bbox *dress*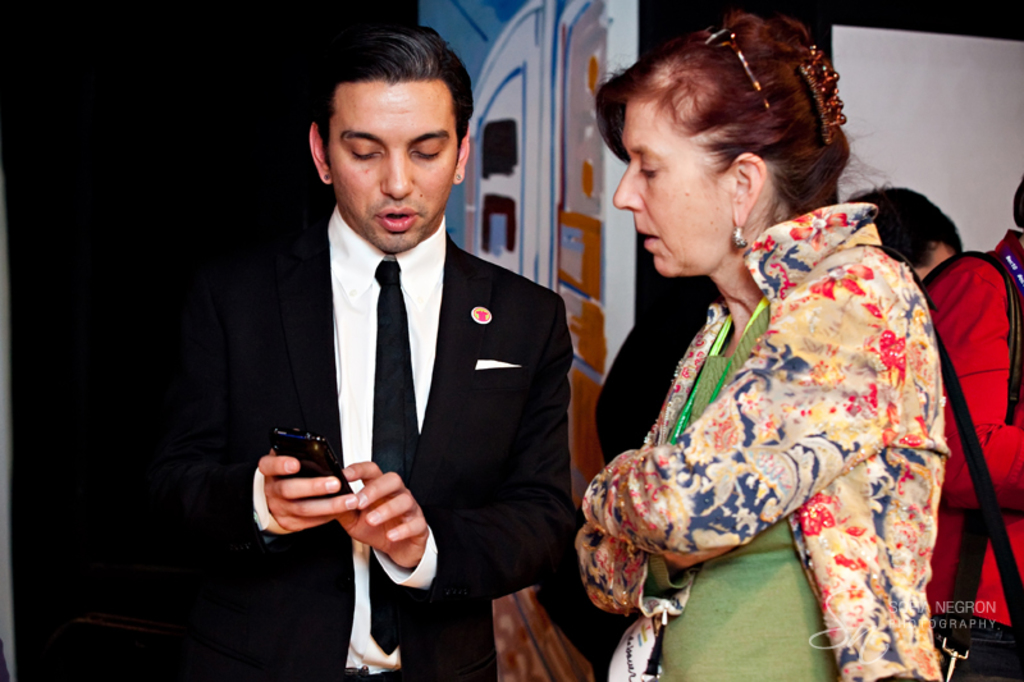
(655, 294, 838, 681)
